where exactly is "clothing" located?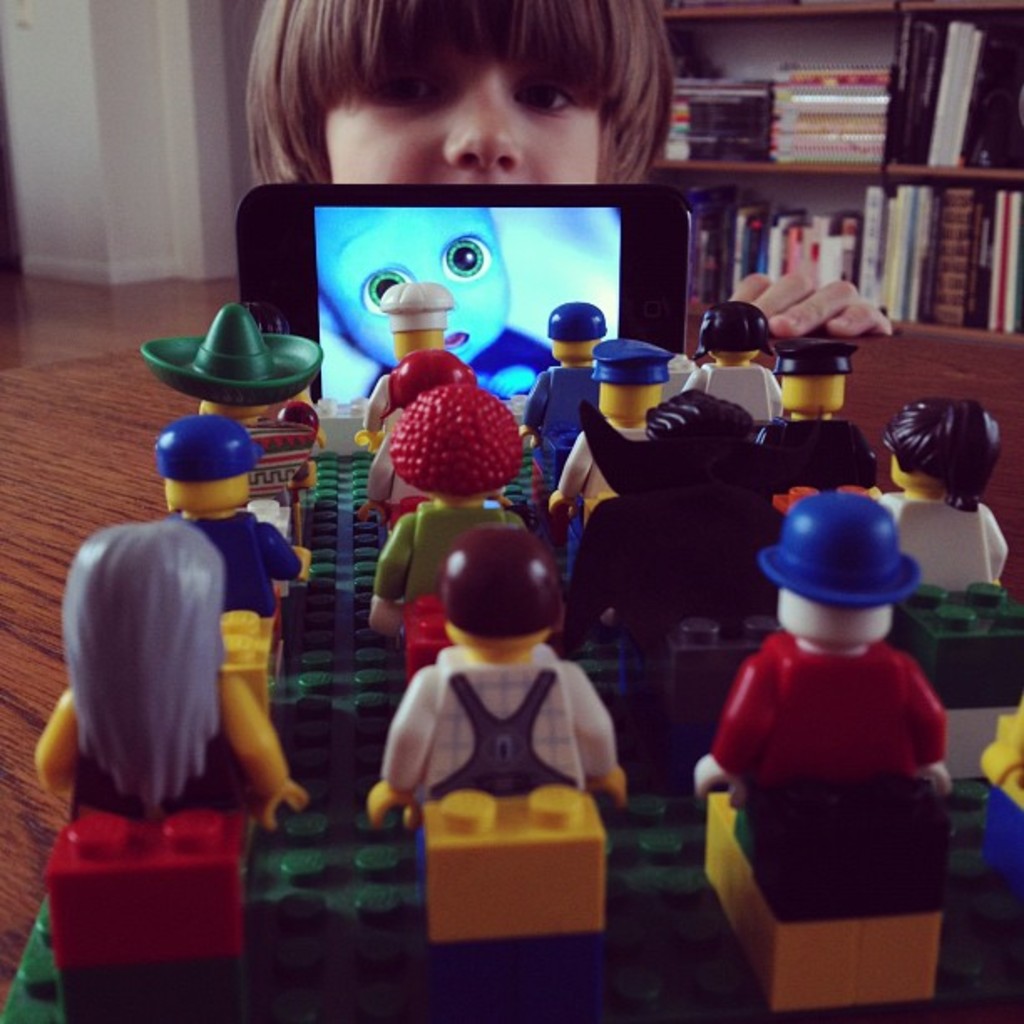
Its bounding box is 718:629:954:788.
